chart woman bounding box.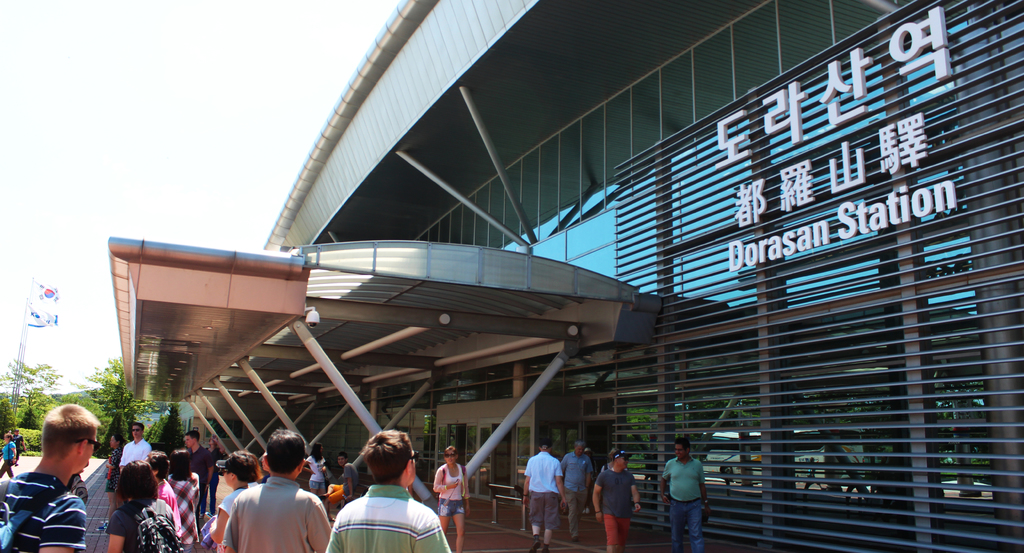
Charted: (96,433,124,531).
